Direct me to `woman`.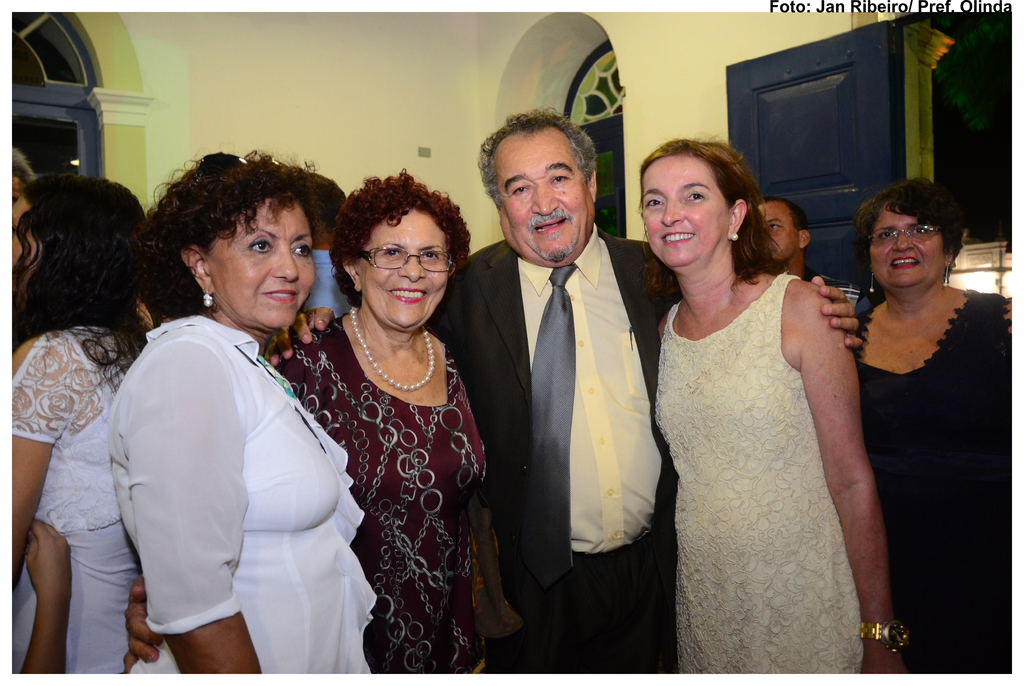
Direction: region(10, 175, 150, 673).
